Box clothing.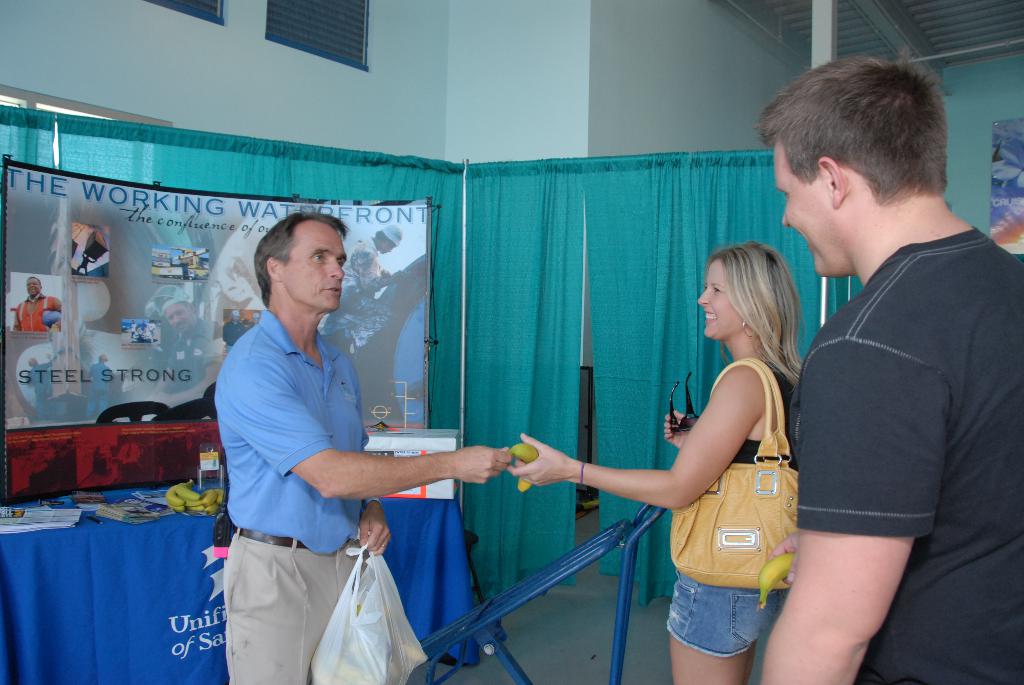
select_region(225, 310, 378, 684).
